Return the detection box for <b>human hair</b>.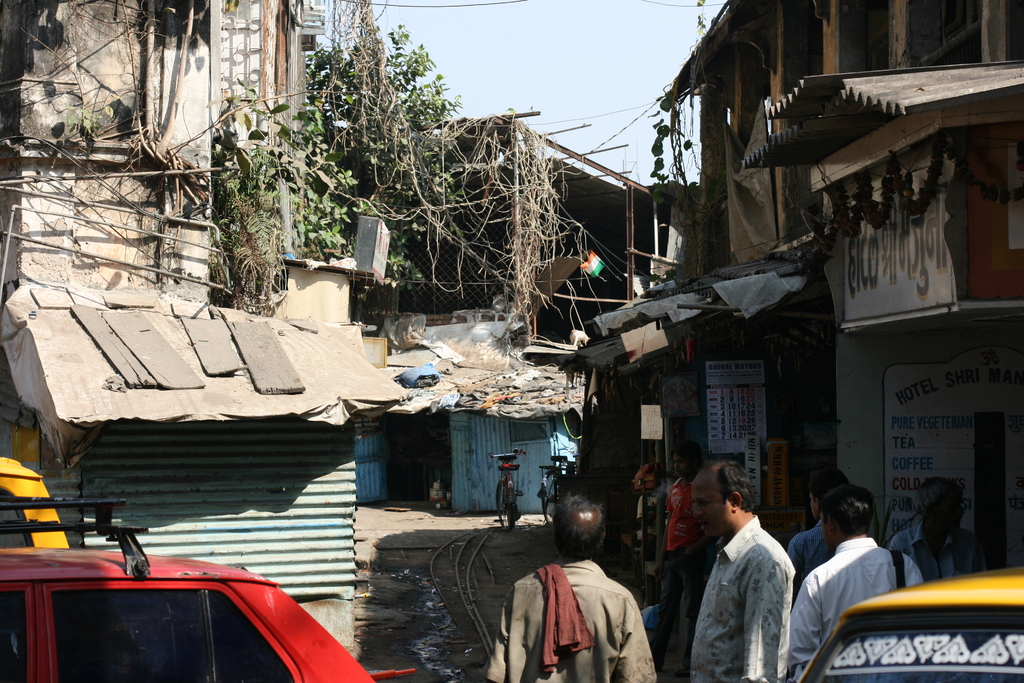
705, 457, 754, 516.
